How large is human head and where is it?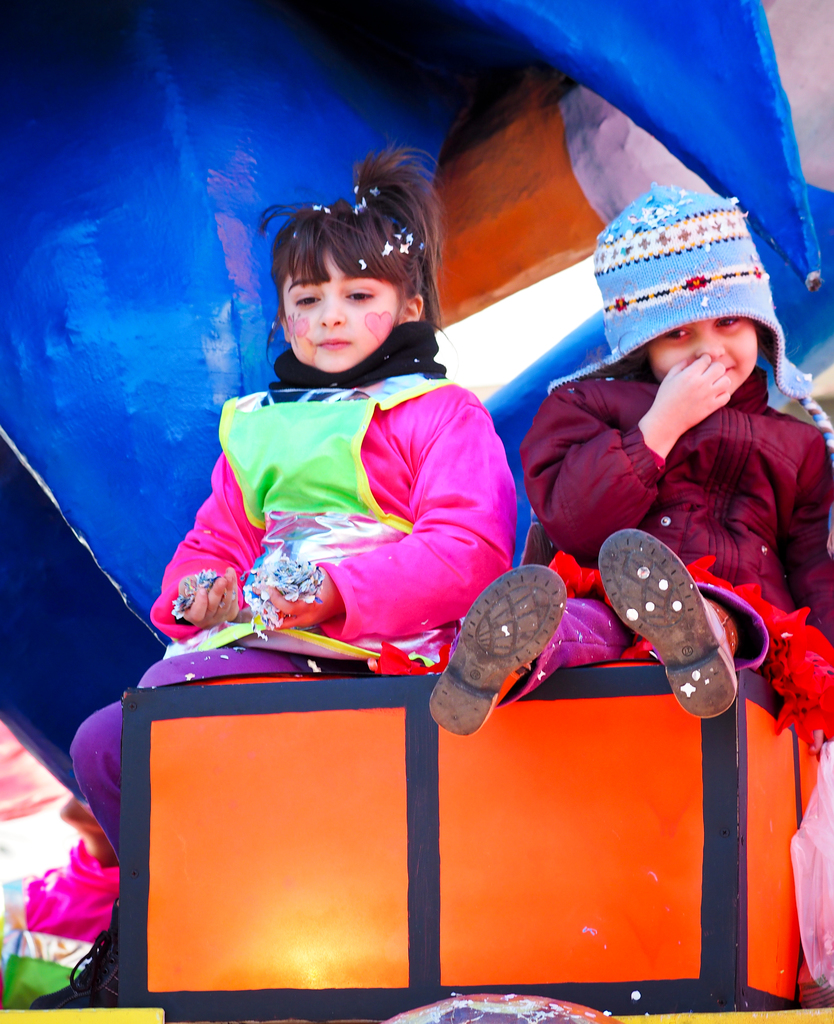
Bounding box: pyautogui.locateOnScreen(271, 183, 441, 368).
